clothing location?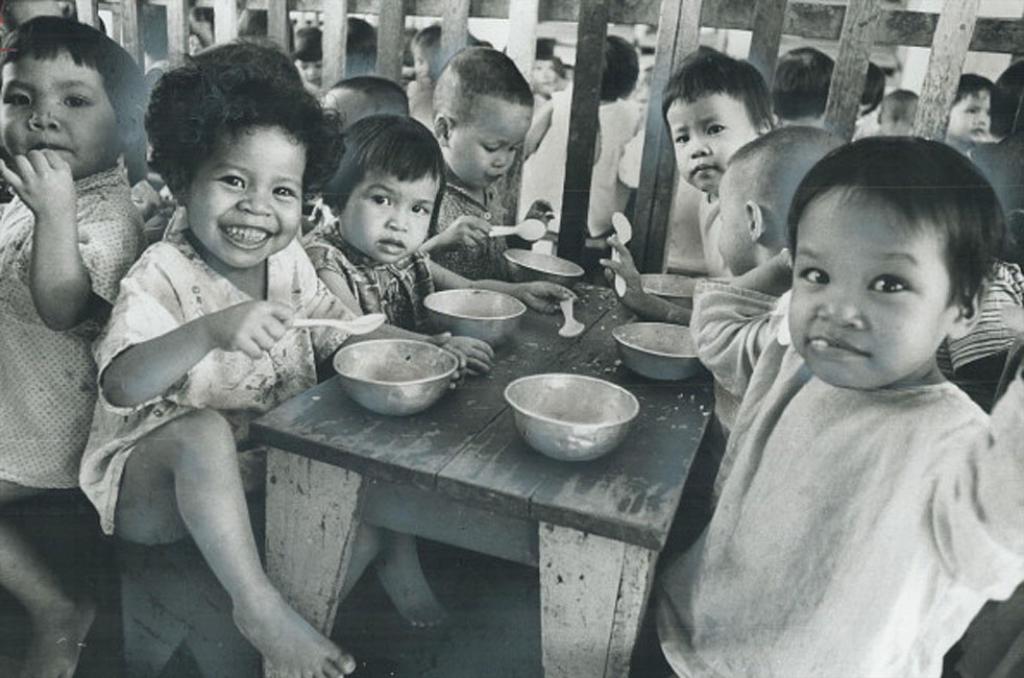
(73, 222, 359, 536)
